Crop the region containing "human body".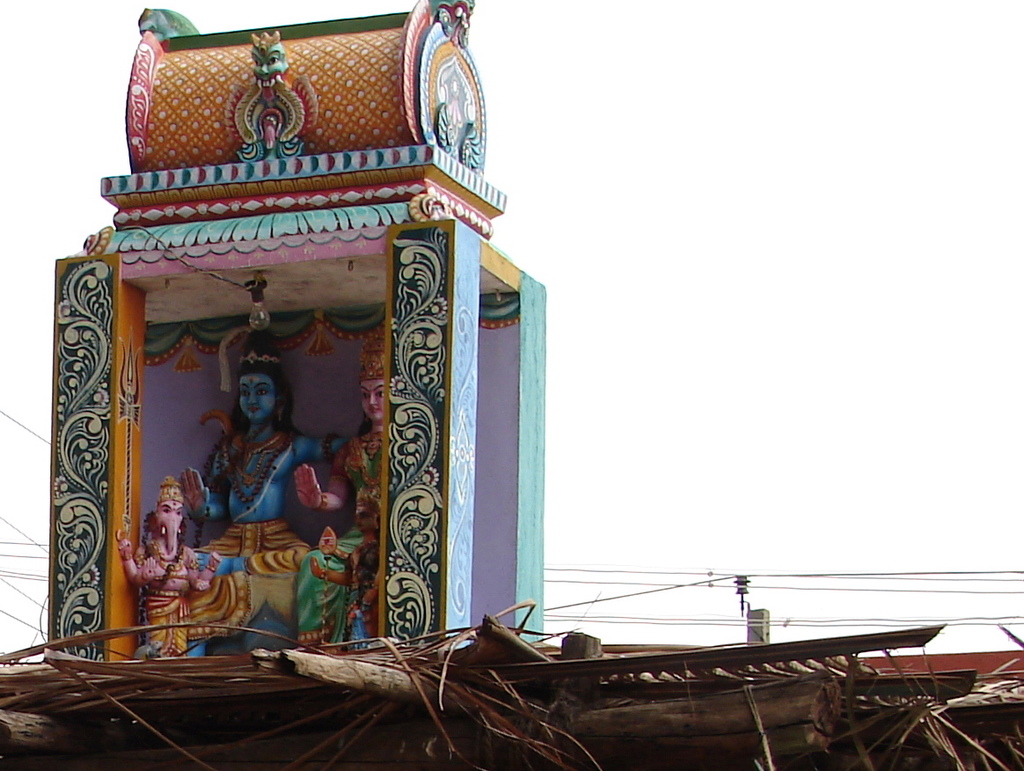
Crop region: [184, 340, 360, 634].
